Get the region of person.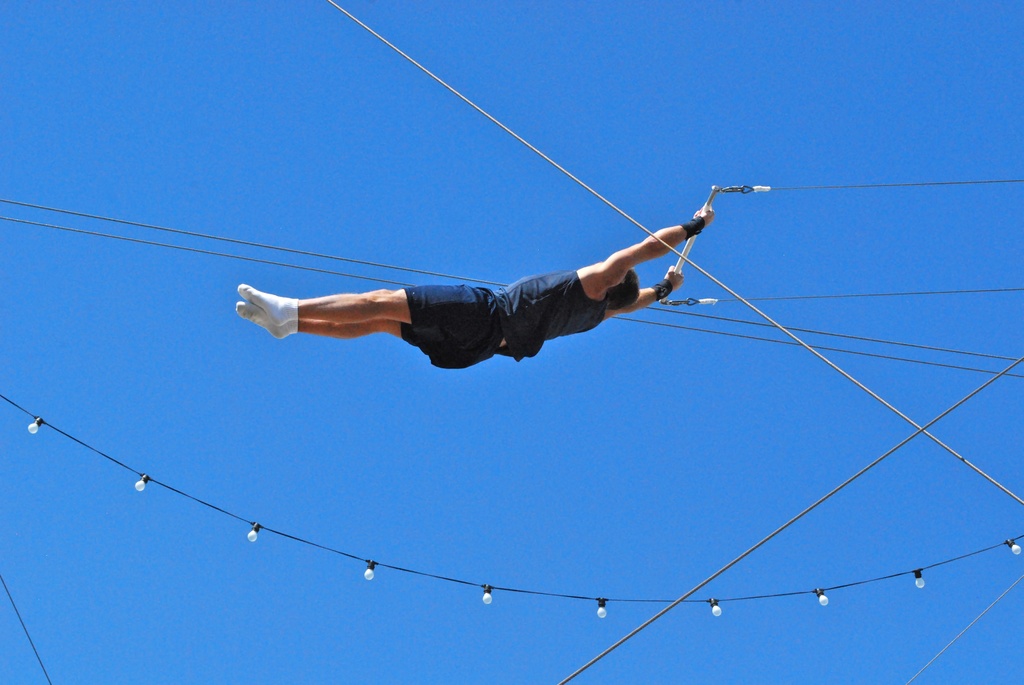
BBox(236, 197, 713, 368).
